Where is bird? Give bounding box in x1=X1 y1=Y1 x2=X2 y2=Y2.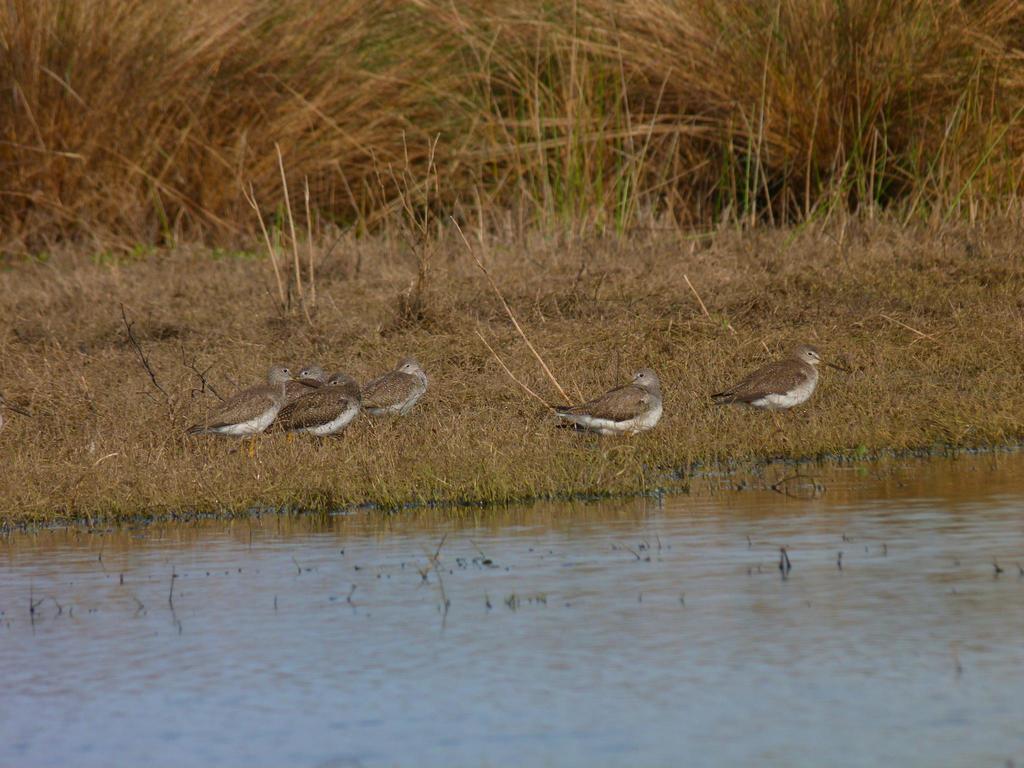
x1=356 y1=353 x2=429 y2=417.
